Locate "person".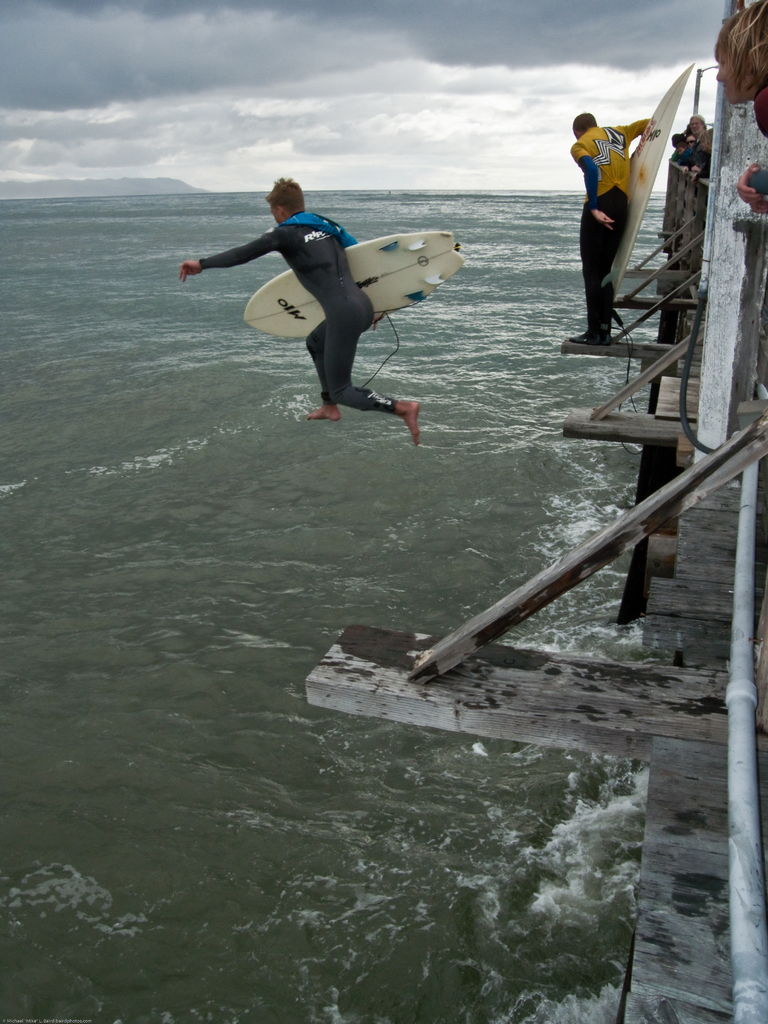
Bounding box: {"left": 560, "top": 104, "right": 658, "bottom": 337}.
